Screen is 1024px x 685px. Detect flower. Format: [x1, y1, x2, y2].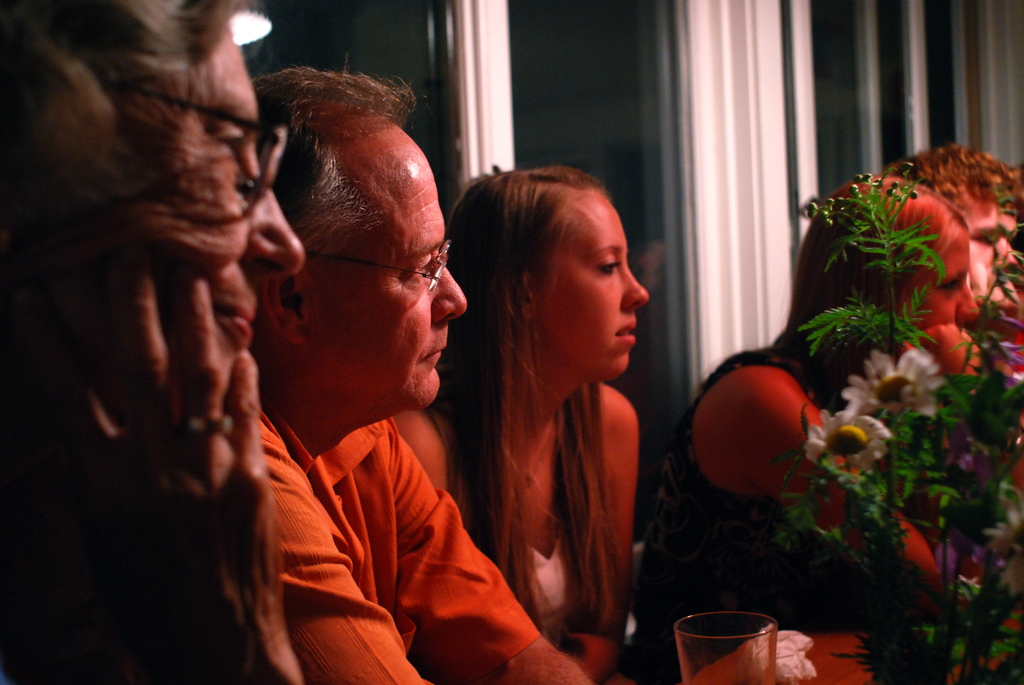
[791, 403, 890, 471].
